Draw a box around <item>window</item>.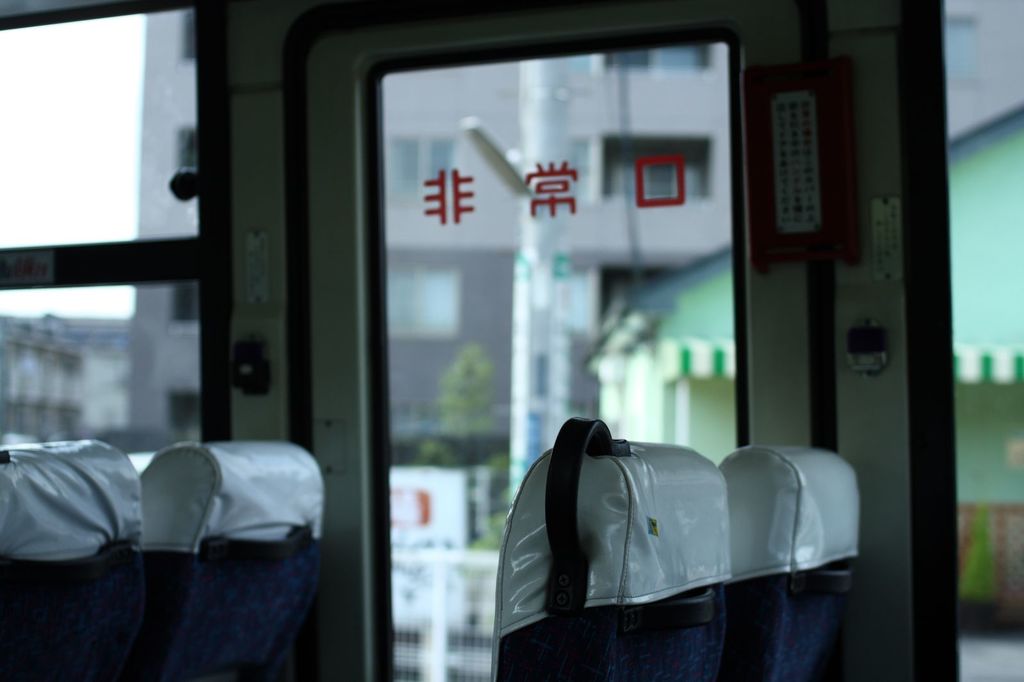
15/5/285/432.
